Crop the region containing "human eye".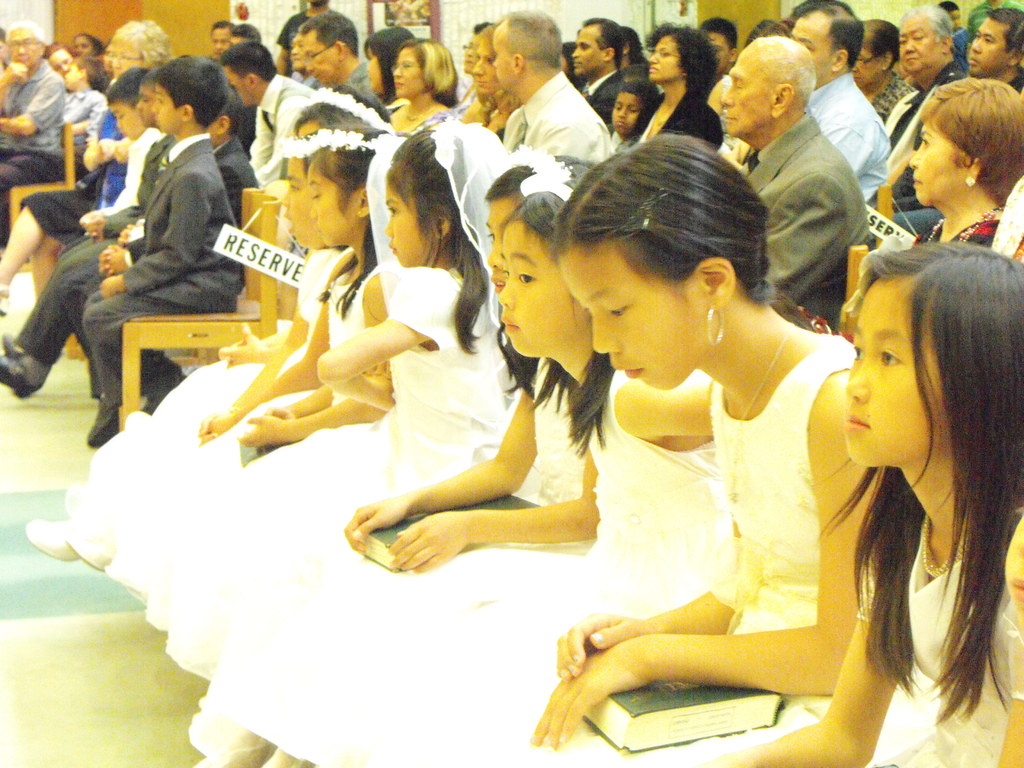
Crop region: 852 339 866 363.
